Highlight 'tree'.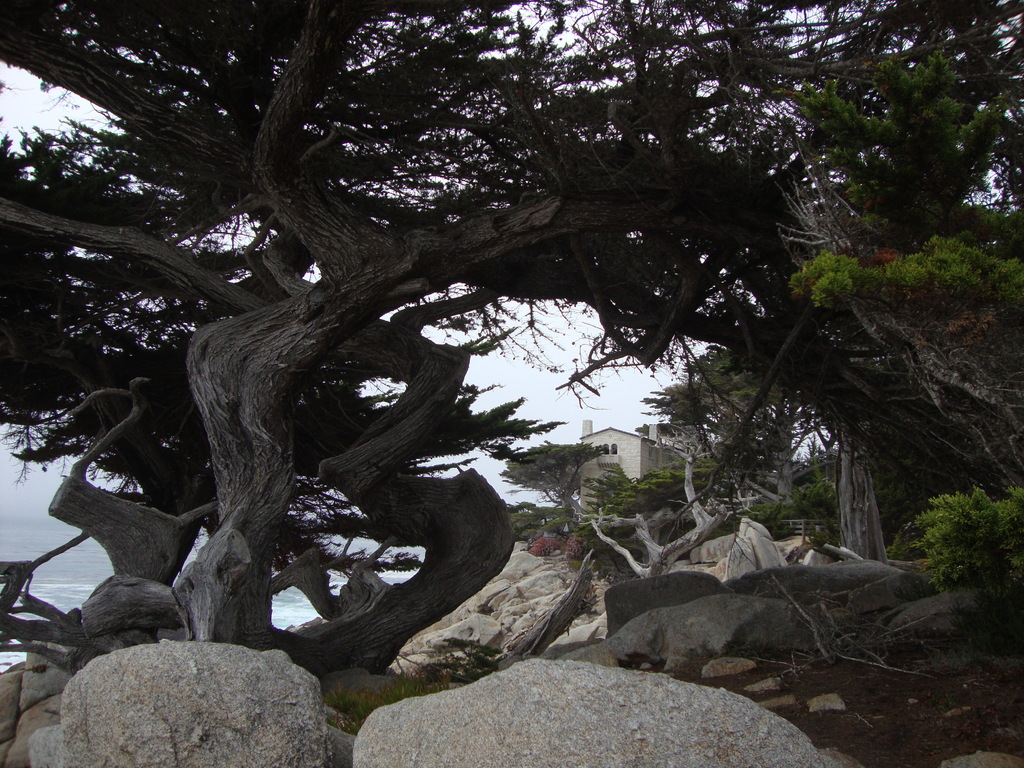
Highlighted region: detection(0, 0, 1023, 671).
